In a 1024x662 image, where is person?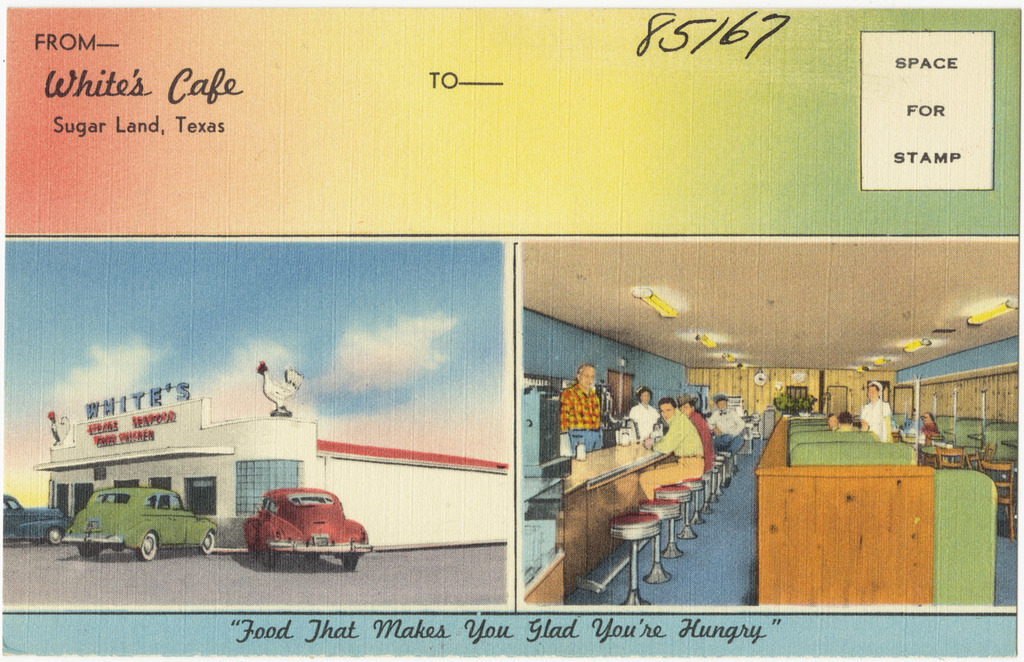
bbox(862, 386, 890, 440).
